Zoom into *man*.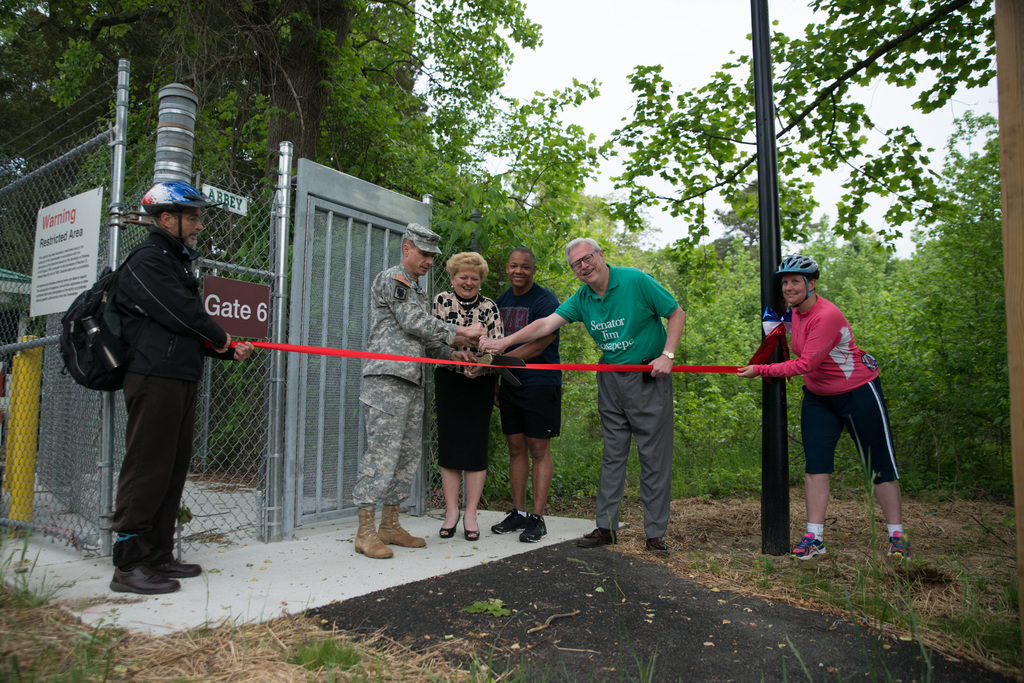
Zoom target: (476, 245, 564, 545).
